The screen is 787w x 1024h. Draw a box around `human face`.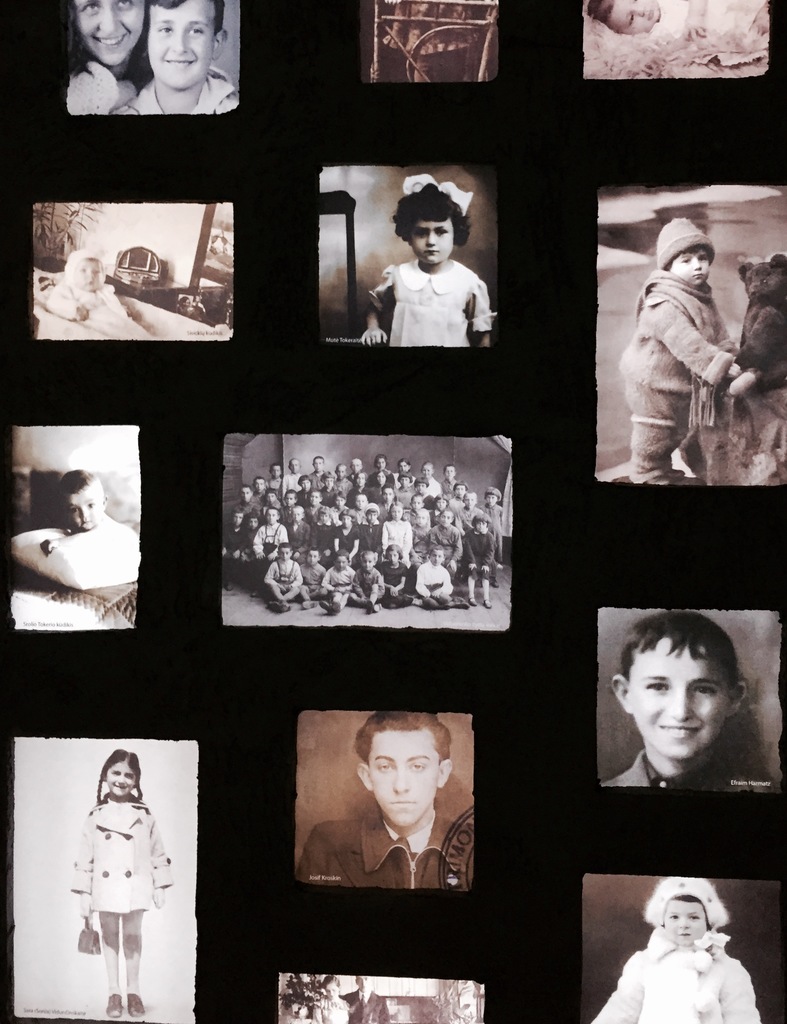
[72, 0, 141, 67].
